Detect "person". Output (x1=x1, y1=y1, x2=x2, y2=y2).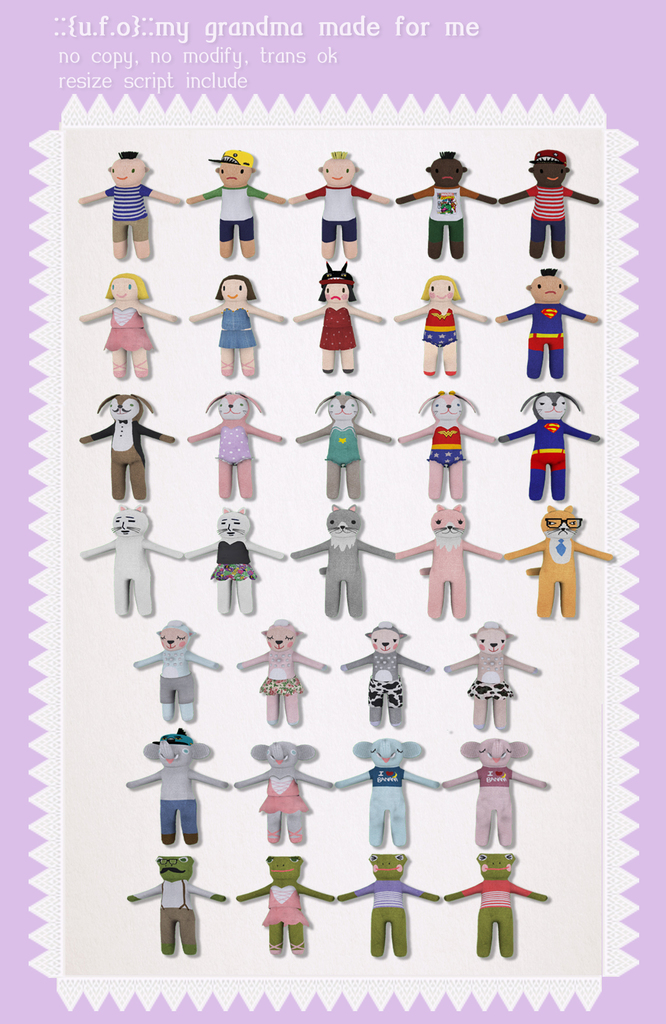
(x1=76, y1=150, x2=181, y2=266).
